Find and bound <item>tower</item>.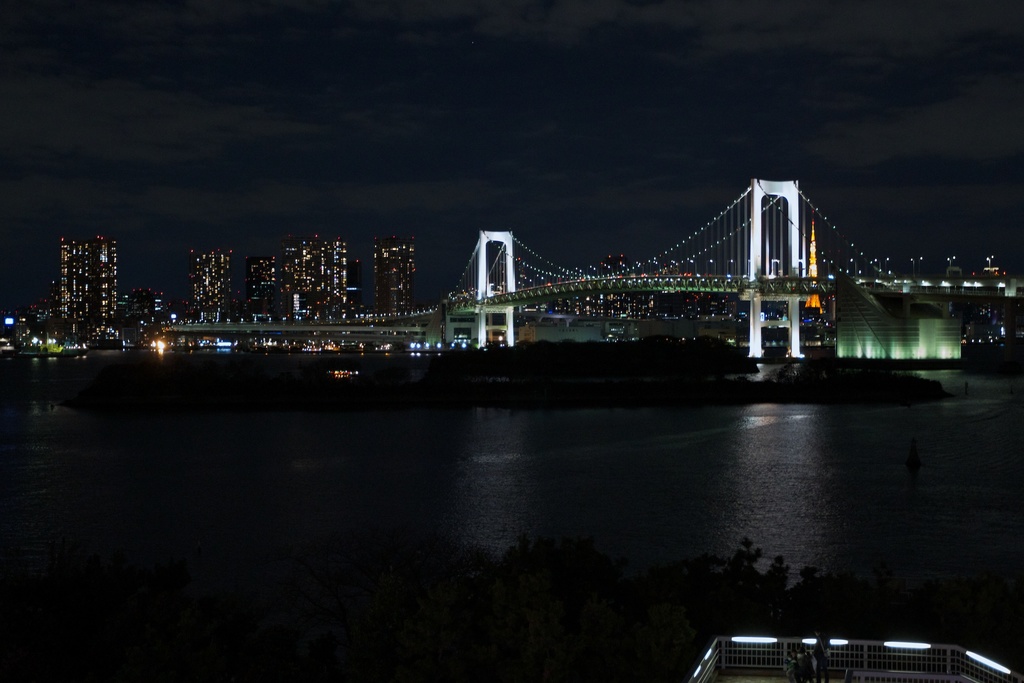
Bound: box(38, 222, 123, 326).
